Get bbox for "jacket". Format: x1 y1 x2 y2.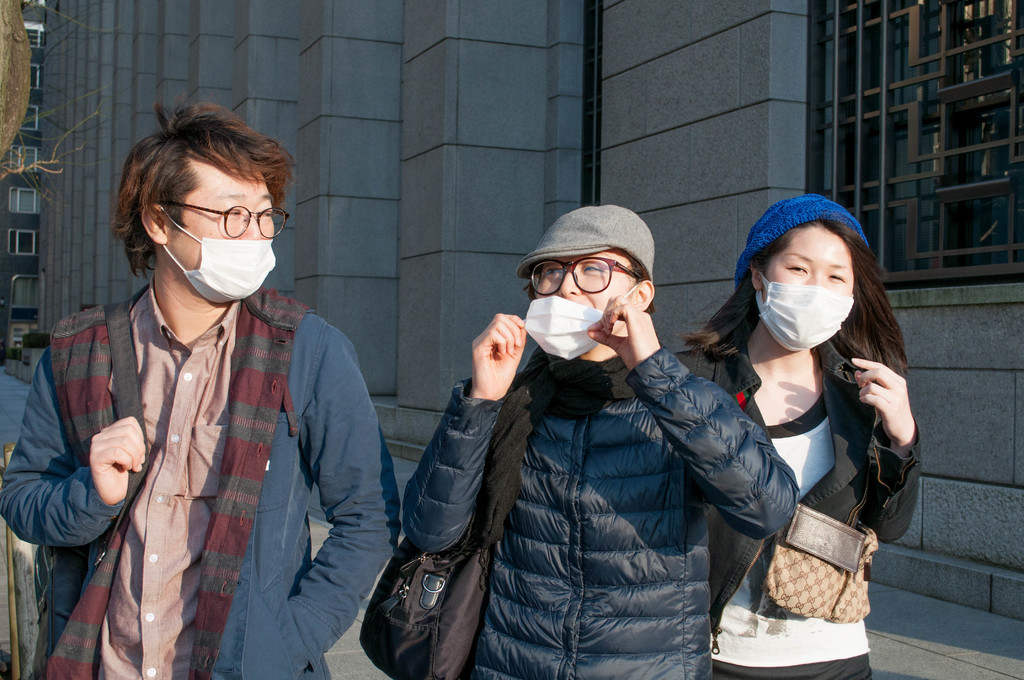
0 307 402 679.
